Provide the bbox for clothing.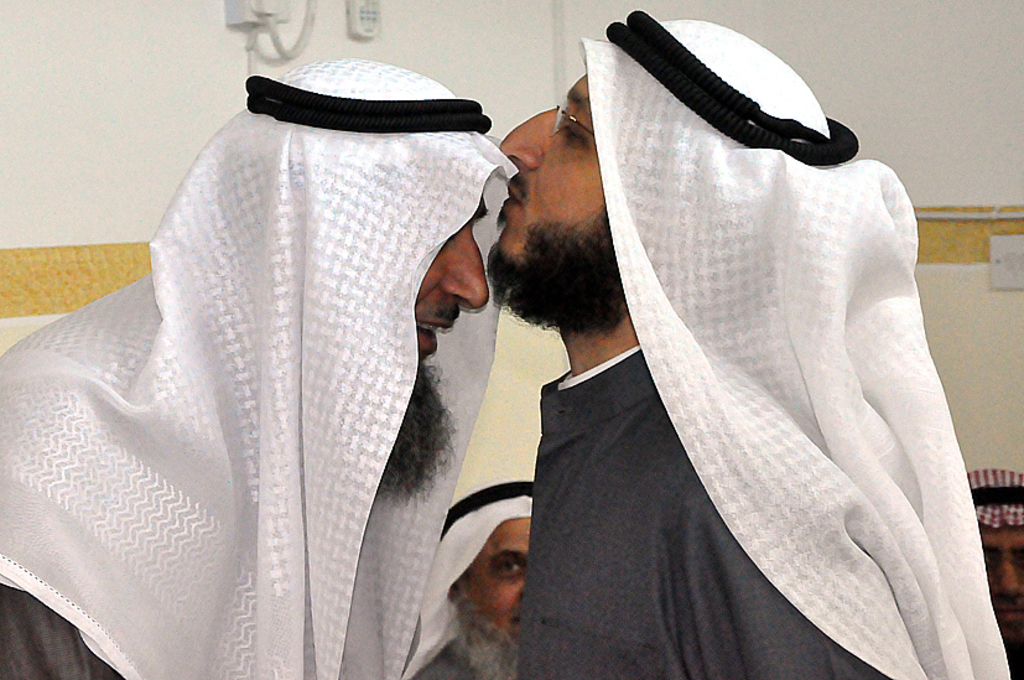
locate(962, 466, 1023, 679).
